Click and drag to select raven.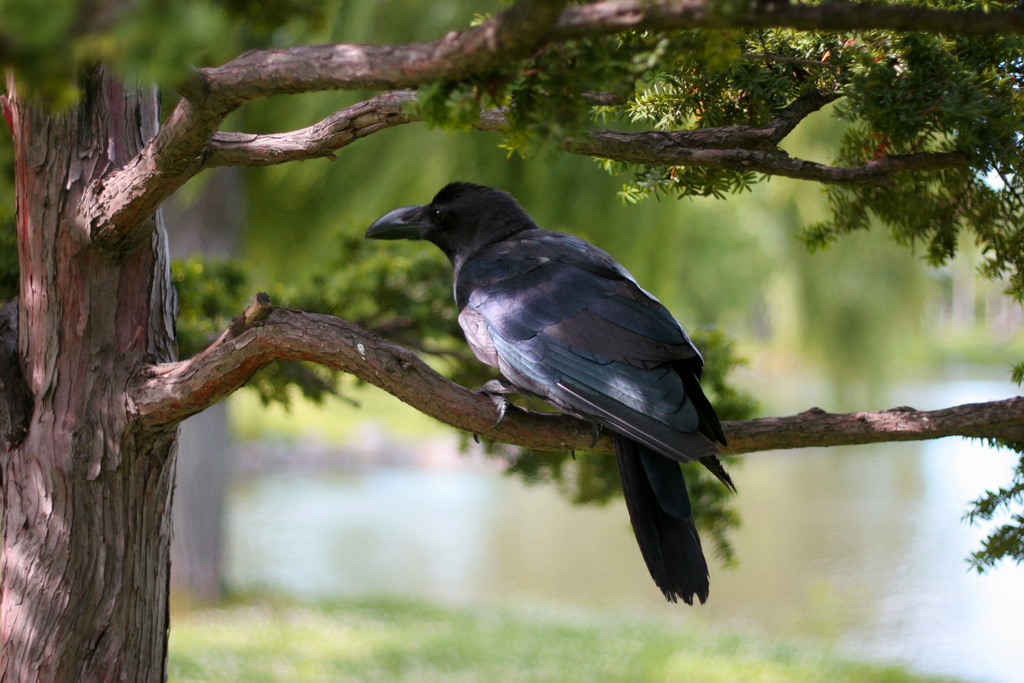
Selection: region(364, 199, 726, 559).
